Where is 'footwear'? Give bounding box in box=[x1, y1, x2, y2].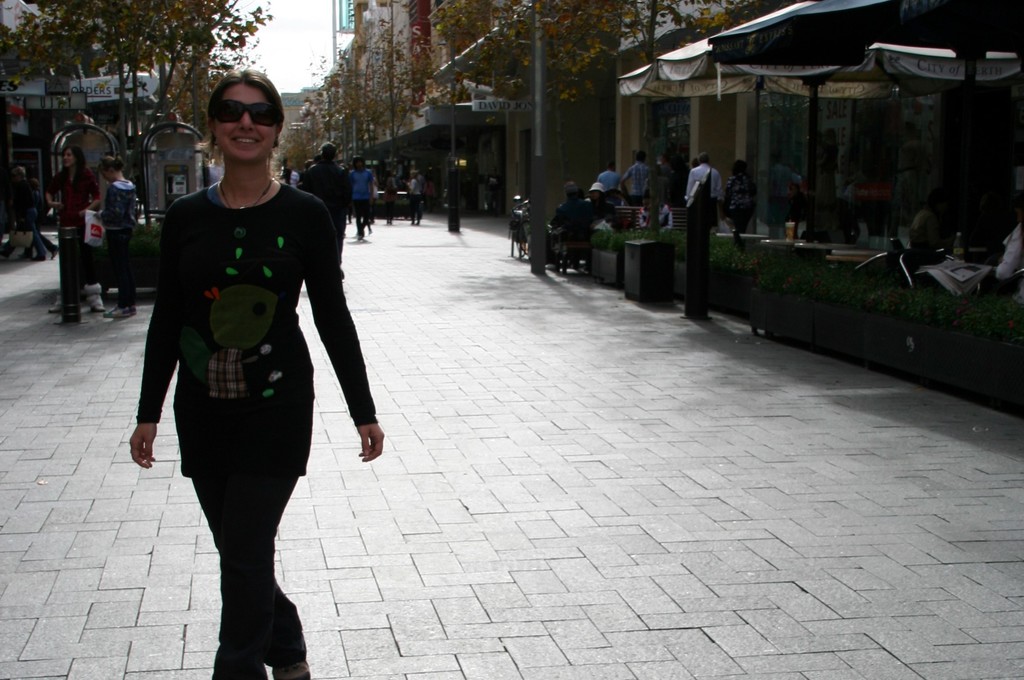
box=[45, 292, 60, 315].
